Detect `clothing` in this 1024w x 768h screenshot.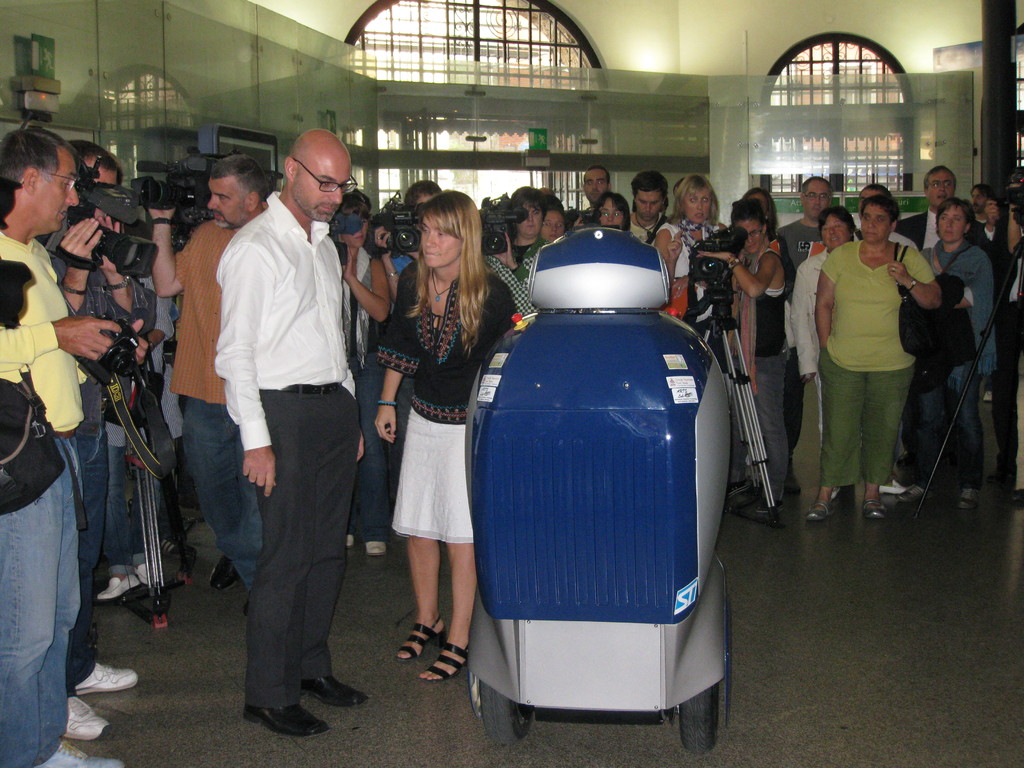
Detection: <box>516,227,551,273</box>.
